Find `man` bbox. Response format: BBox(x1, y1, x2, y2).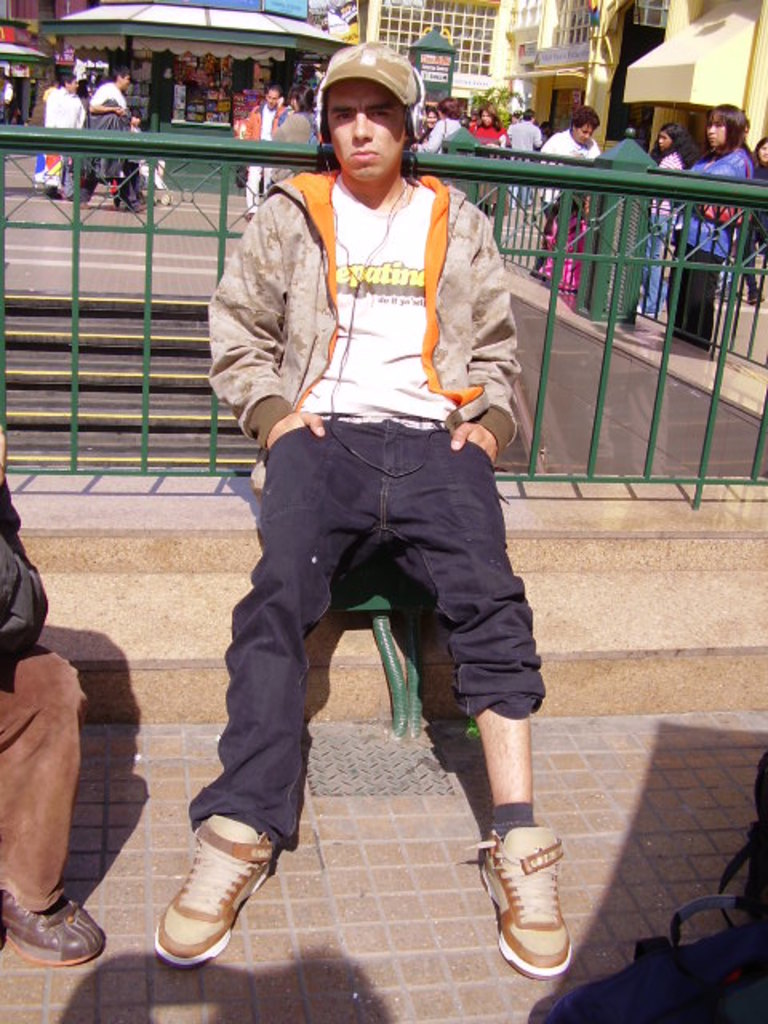
BBox(0, 467, 112, 970).
